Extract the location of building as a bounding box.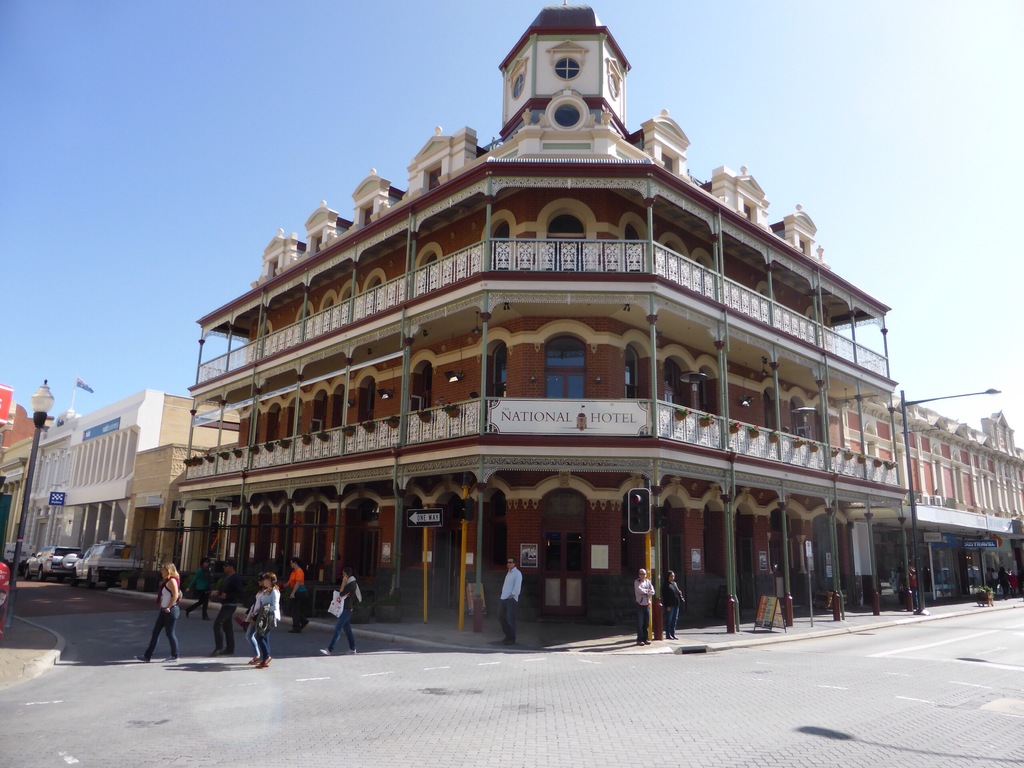
locate(175, 0, 908, 627).
